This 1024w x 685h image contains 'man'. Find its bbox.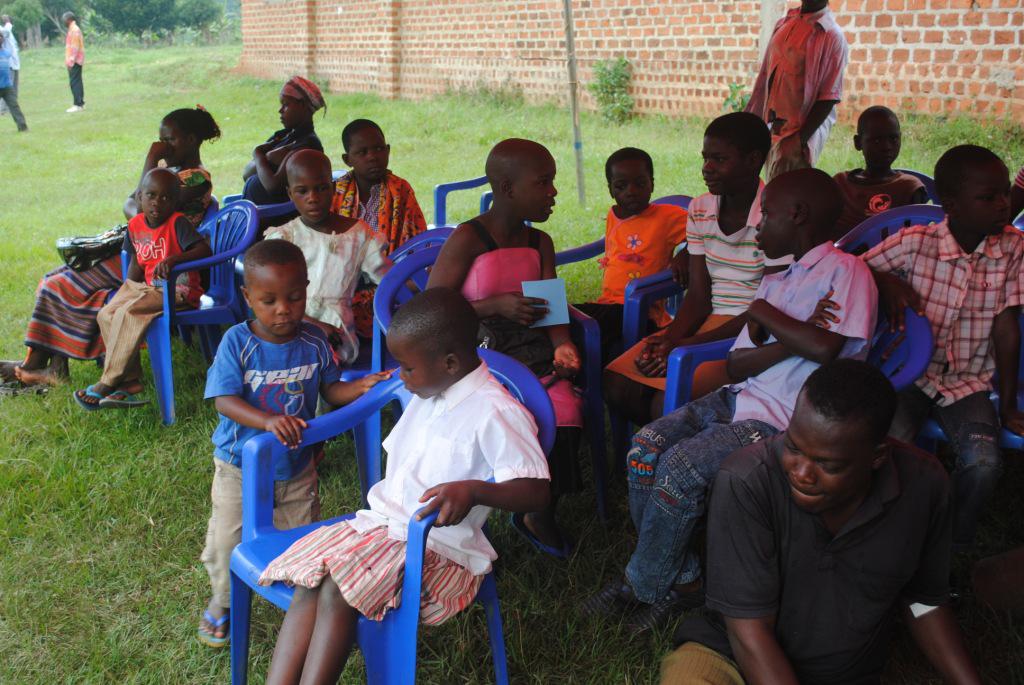
left=66, top=6, right=86, bottom=111.
